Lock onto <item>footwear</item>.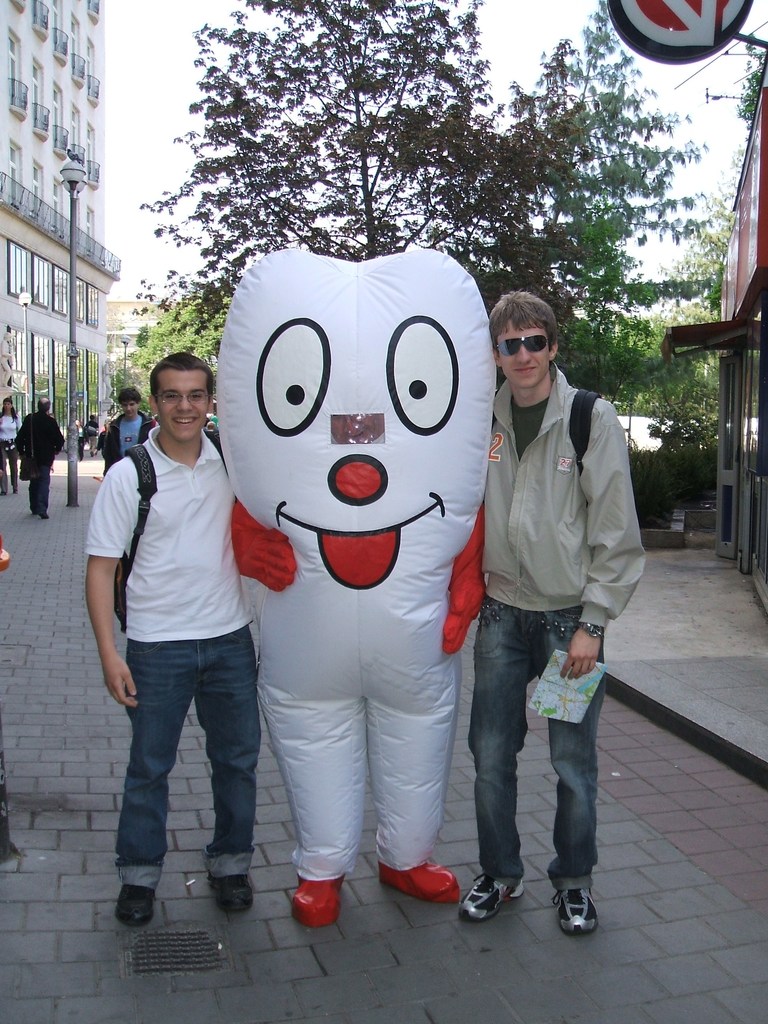
Locked: [left=457, top=875, right=527, bottom=921].
